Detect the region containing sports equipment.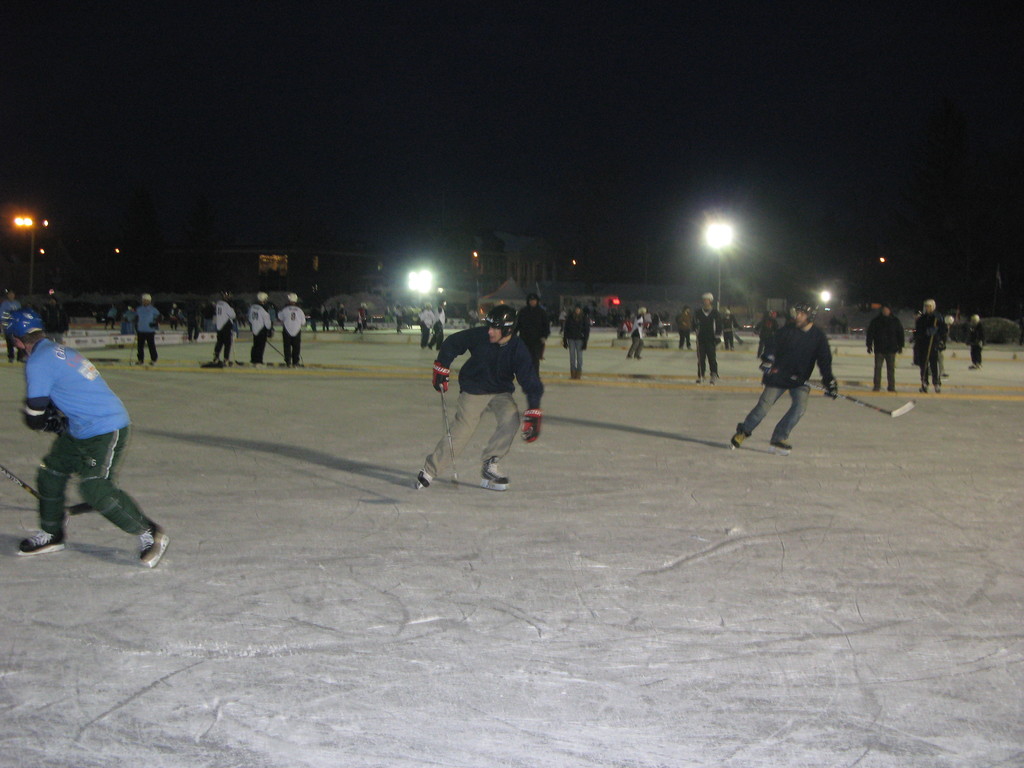
bbox=[137, 524, 169, 572].
